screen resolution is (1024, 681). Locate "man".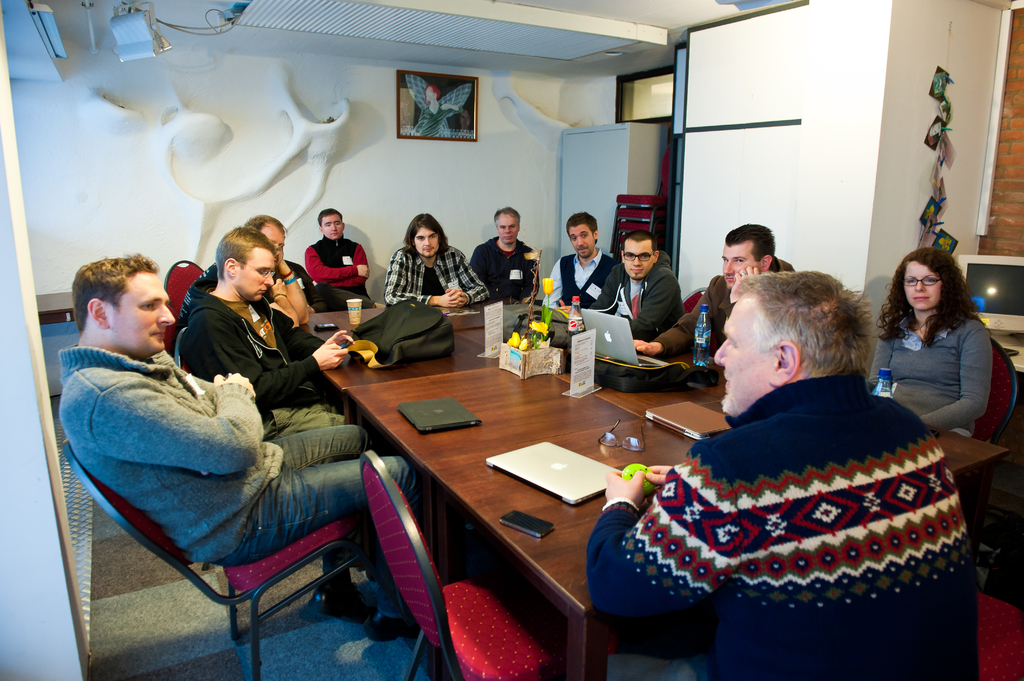
l=541, t=209, r=622, b=313.
